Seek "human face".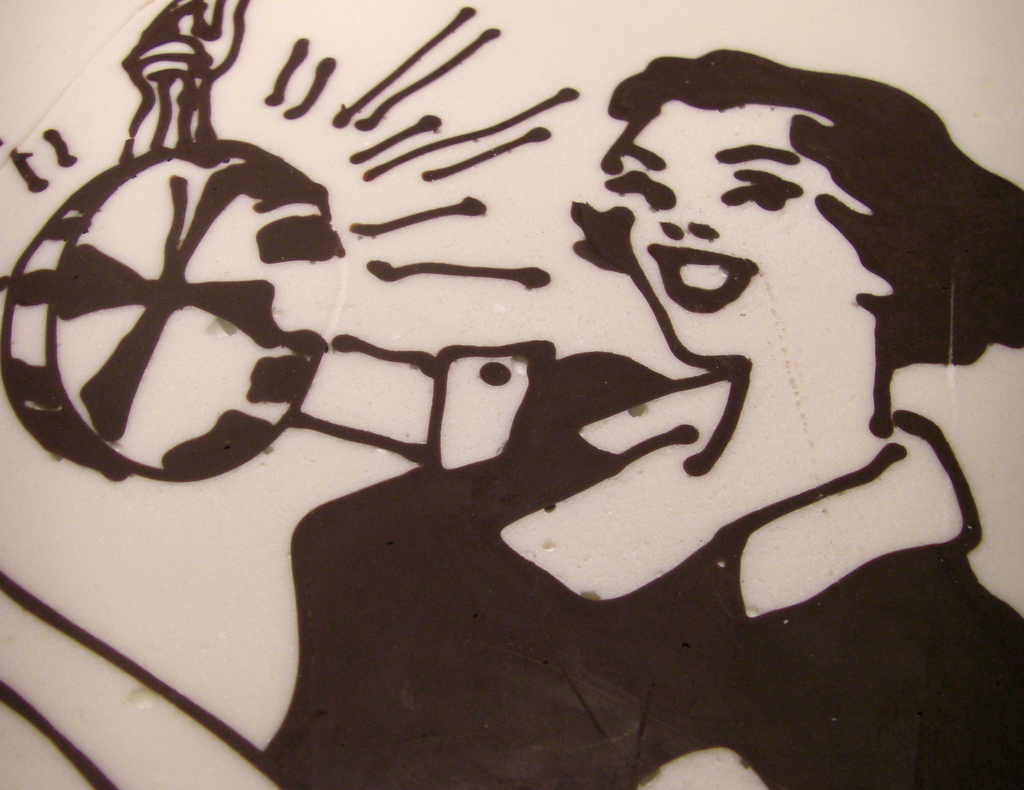
604 101 852 359.
